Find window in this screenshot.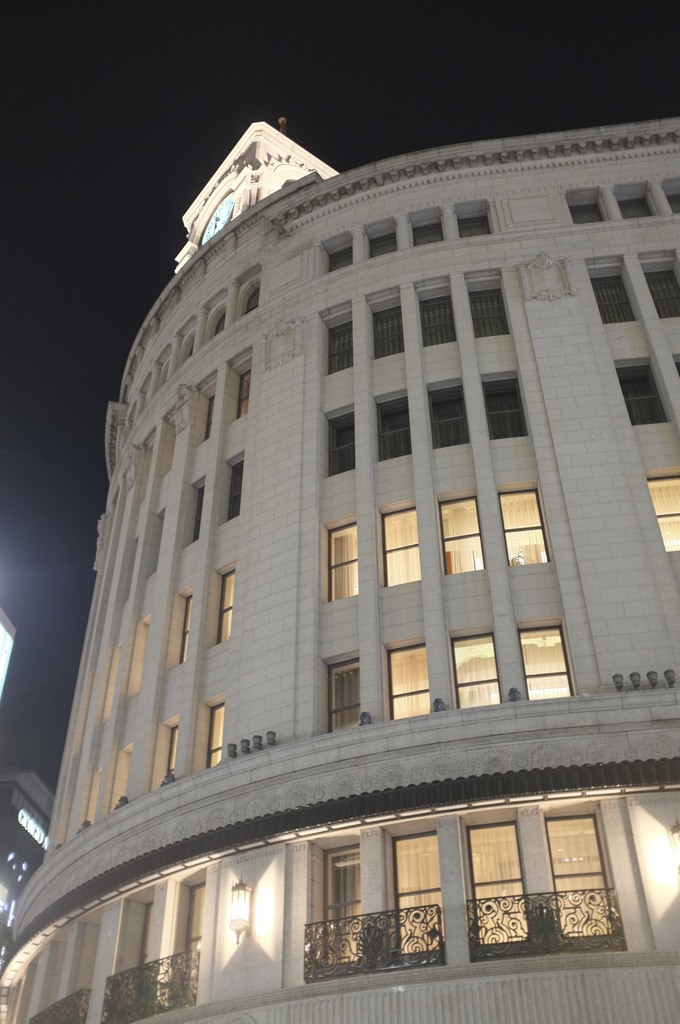
The bounding box for window is locate(518, 611, 588, 712).
